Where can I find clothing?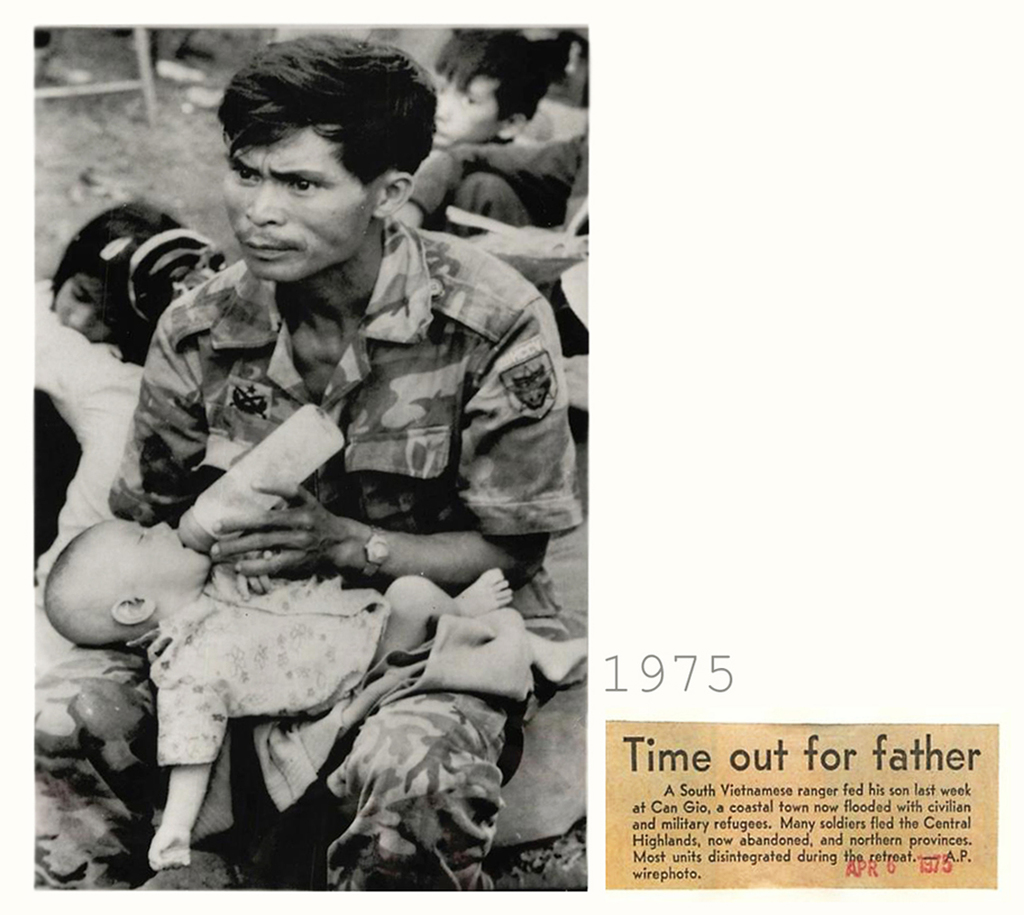
You can find it at {"left": 440, "top": 170, "right": 581, "bottom": 353}.
